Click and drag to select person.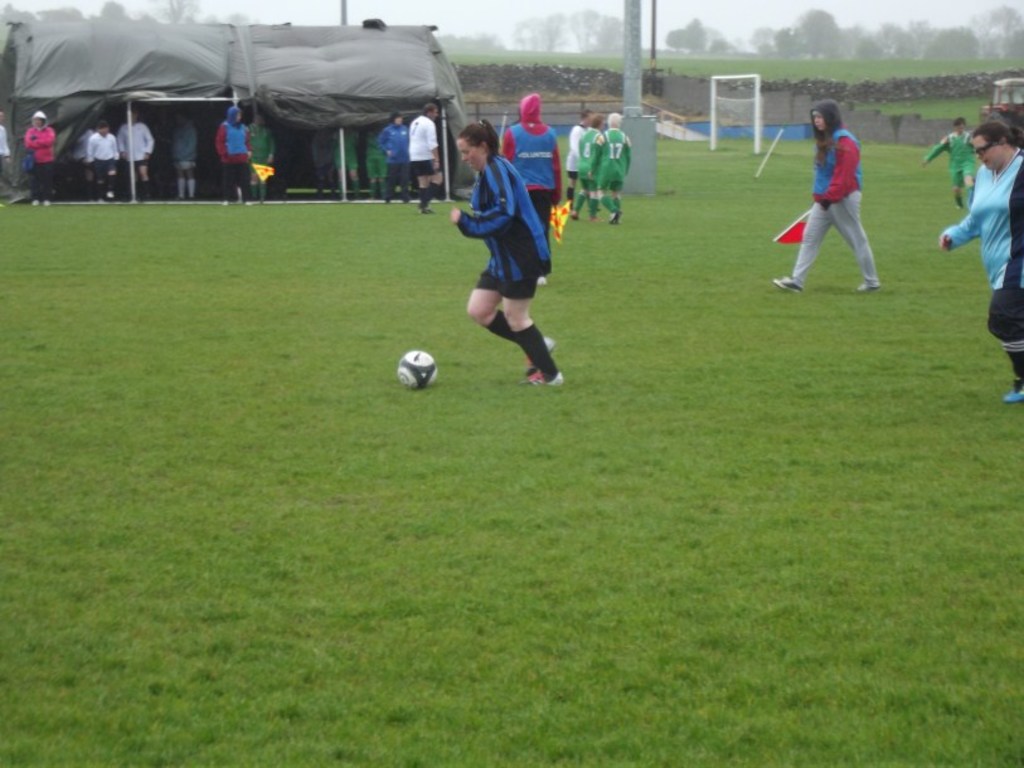
Selection: Rect(940, 120, 1023, 402).
